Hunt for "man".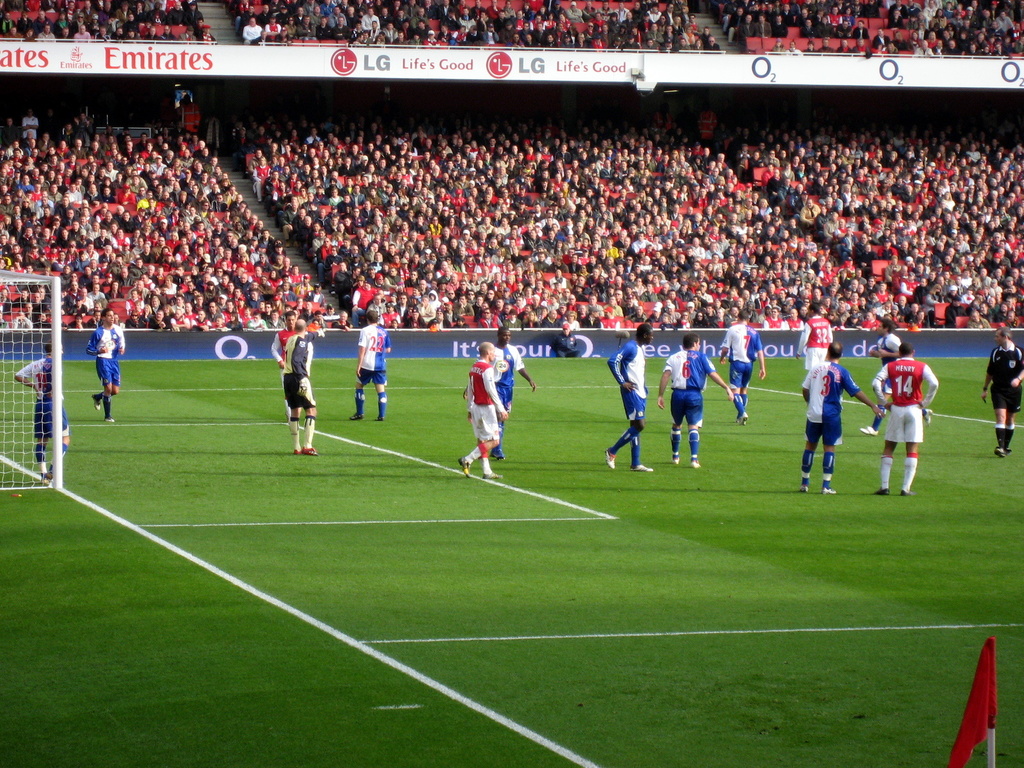
Hunted down at x1=909, y1=298, x2=916, y2=320.
